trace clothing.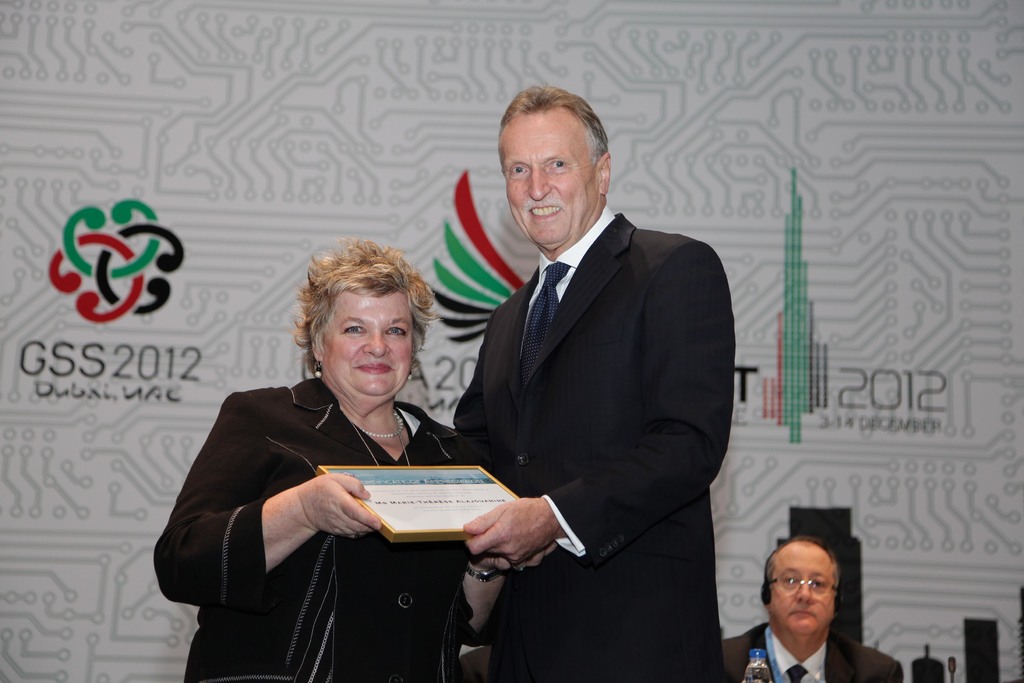
Traced to crop(456, 208, 724, 682).
